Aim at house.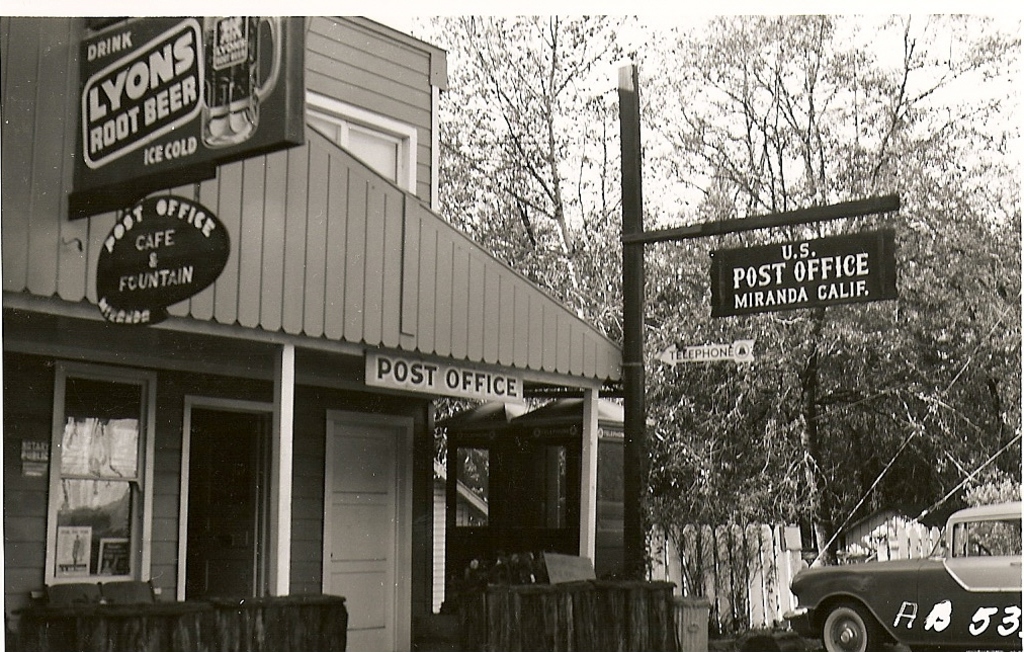
Aimed at locate(2, 14, 711, 651).
